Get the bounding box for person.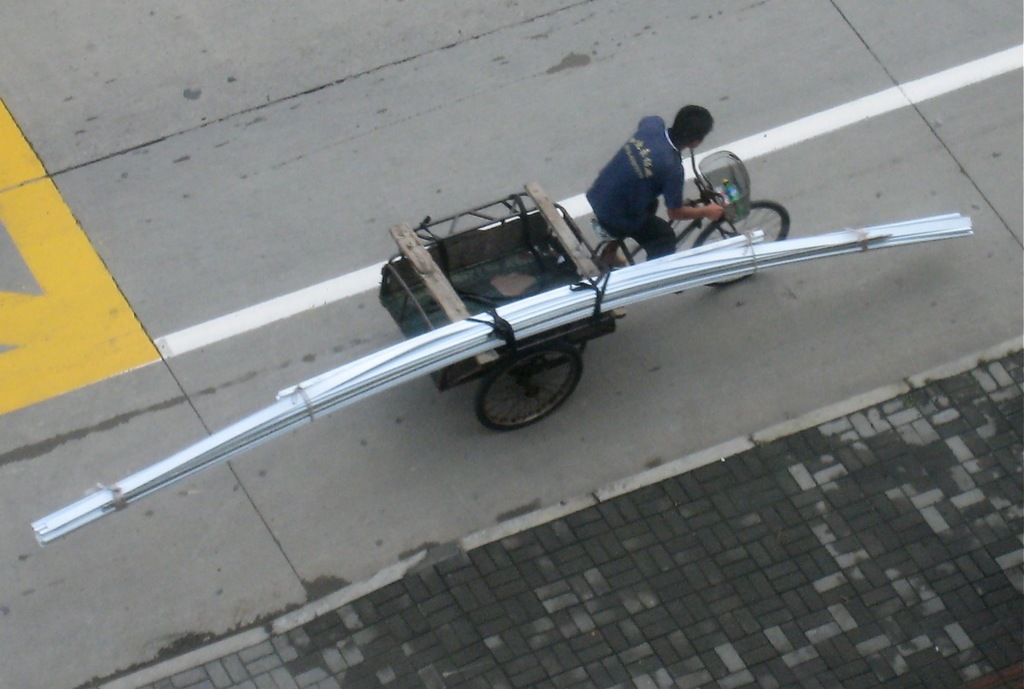
573:105:739:259.
